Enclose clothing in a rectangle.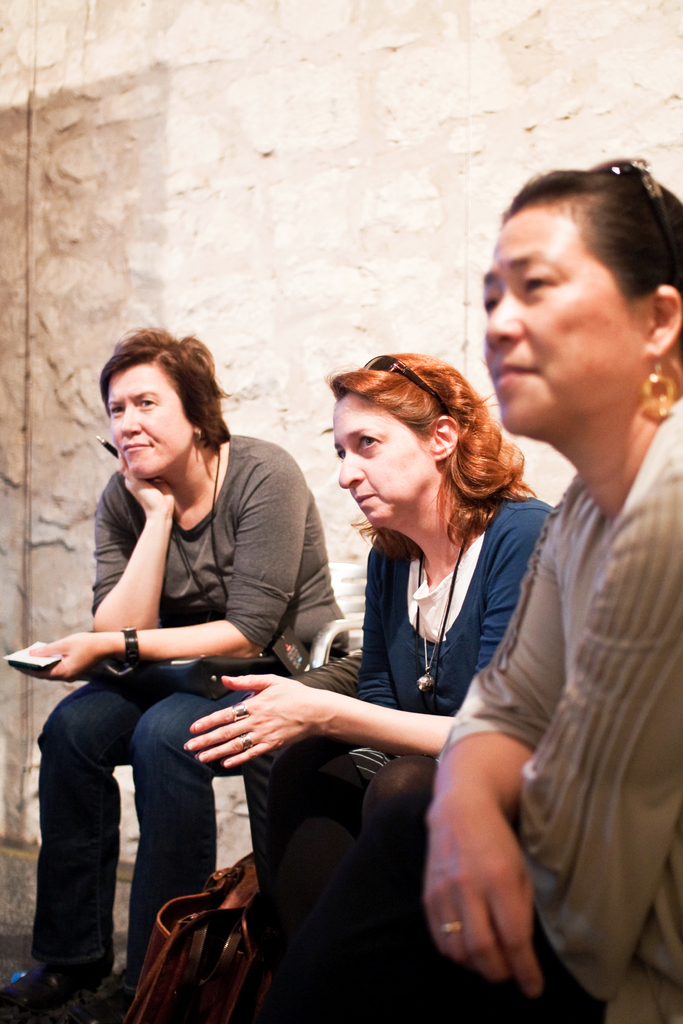
Rect(32, 435, 349, 986).
